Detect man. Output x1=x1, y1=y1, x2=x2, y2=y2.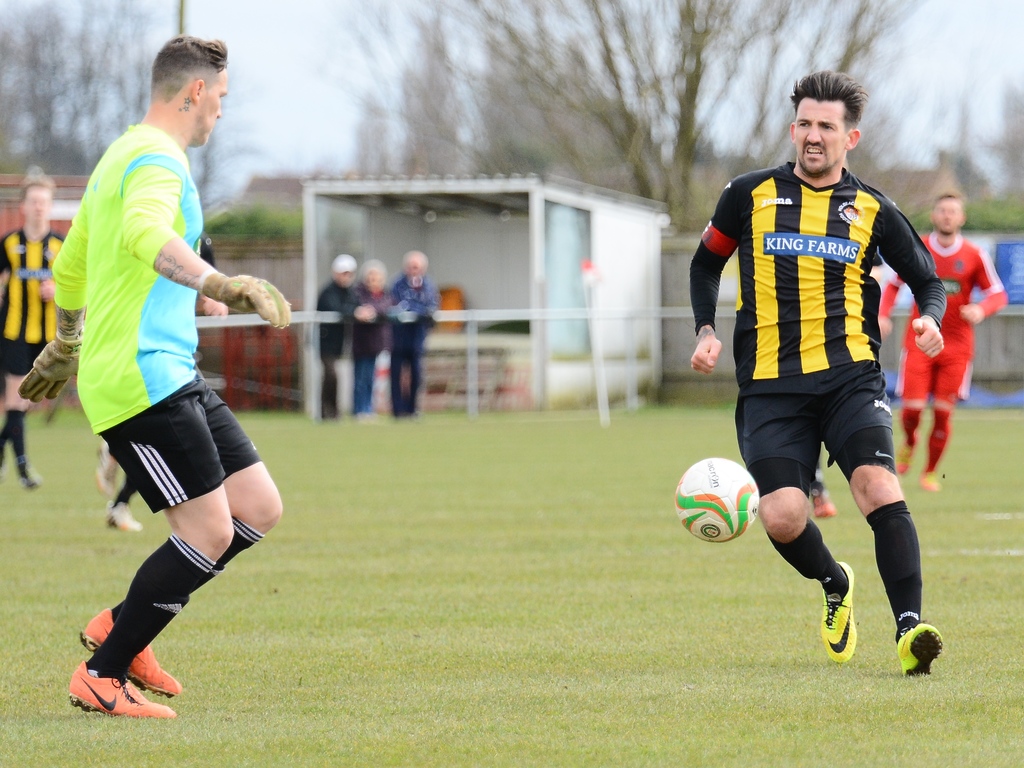
x1=0, y1=176, x2=63, y2=484.
